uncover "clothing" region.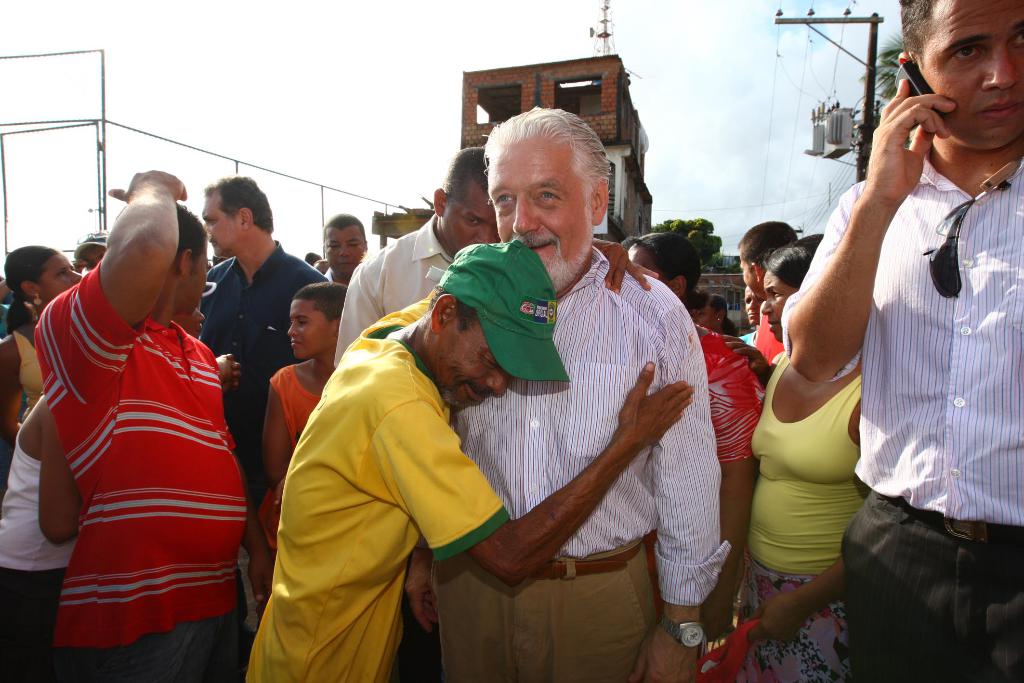
Uncovered: [250, 286, 506, 682].
